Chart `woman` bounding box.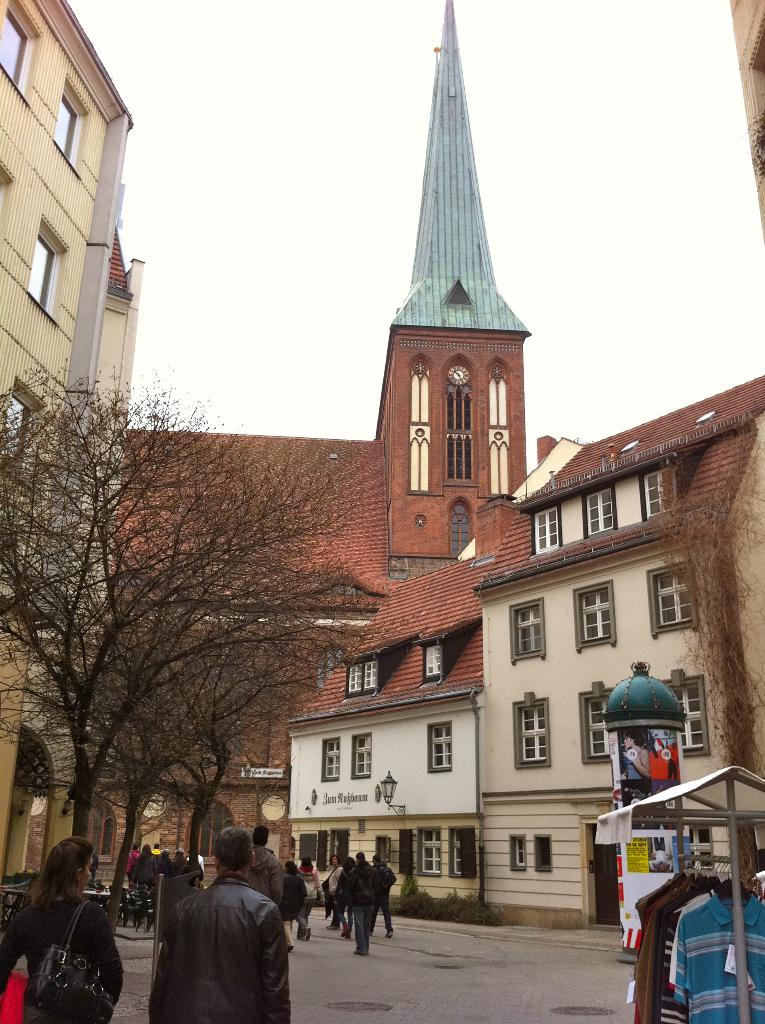
Charted: region(335, 854, 355, 935).
